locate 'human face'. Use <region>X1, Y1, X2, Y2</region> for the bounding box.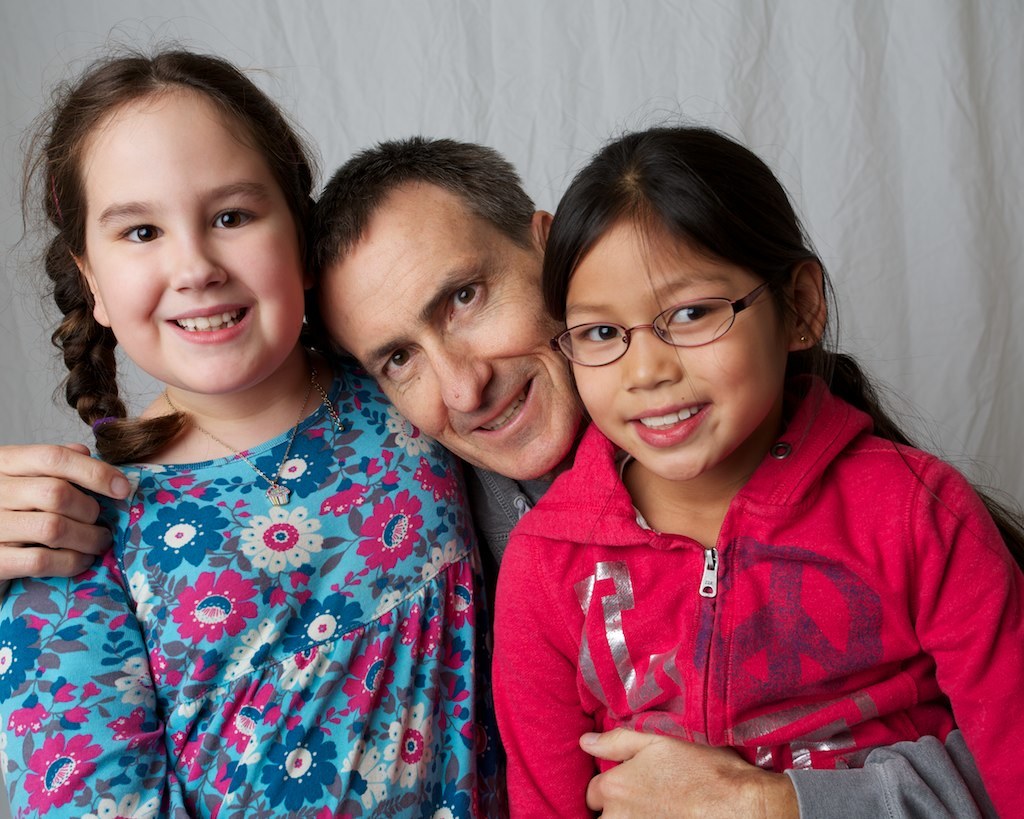
<region>323, 198, 585, 490</region>.
